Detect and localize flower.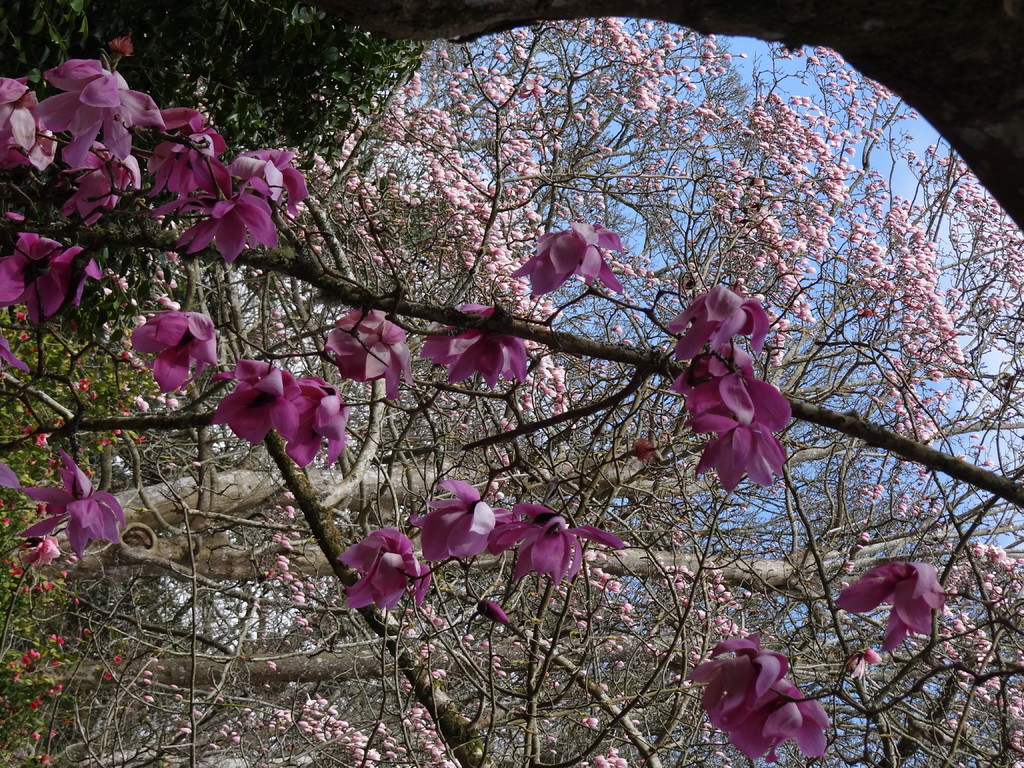
Localized at Rect(20, 449, 125, 560).
